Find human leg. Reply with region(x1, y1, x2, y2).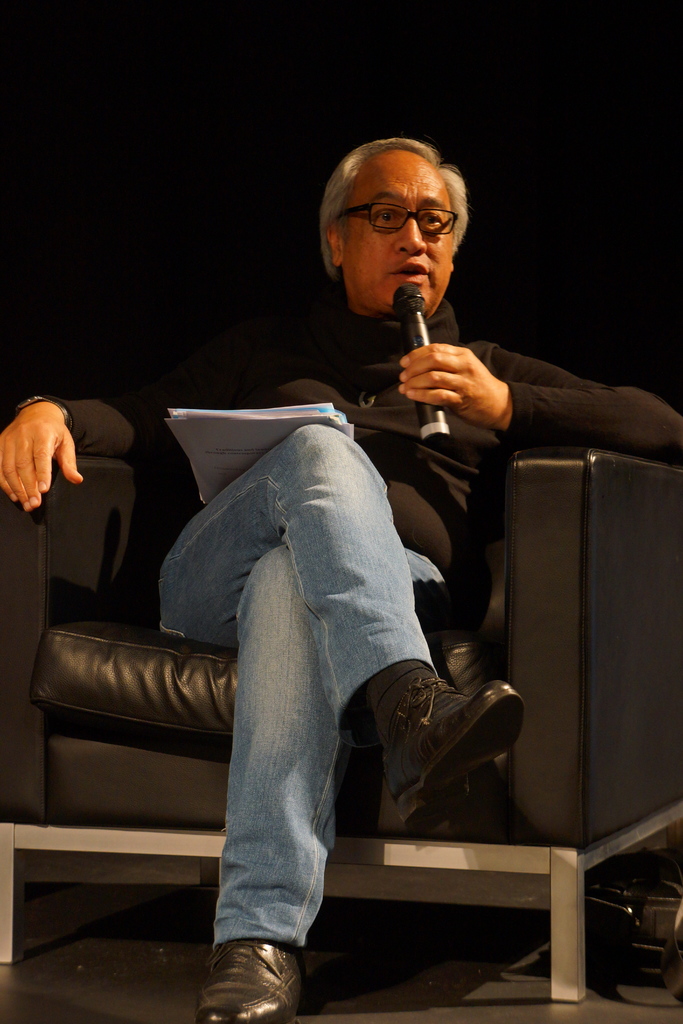
region(152, 422, 527, 833).
